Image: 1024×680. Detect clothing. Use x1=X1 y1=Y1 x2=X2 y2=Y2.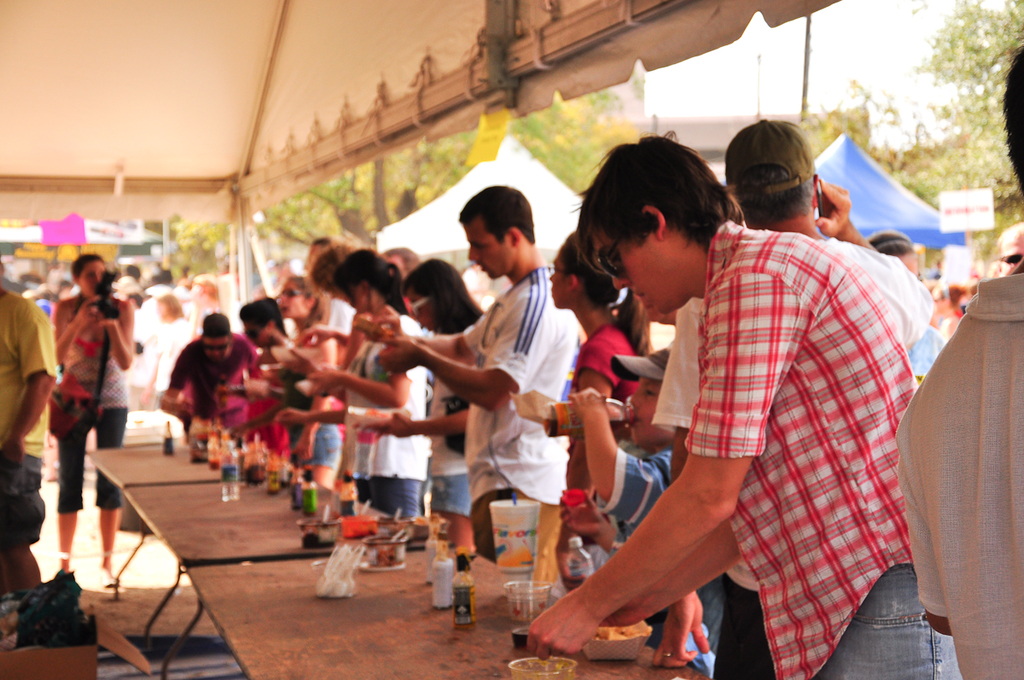
x1=128 y1=305 x2=160 y2=407.
